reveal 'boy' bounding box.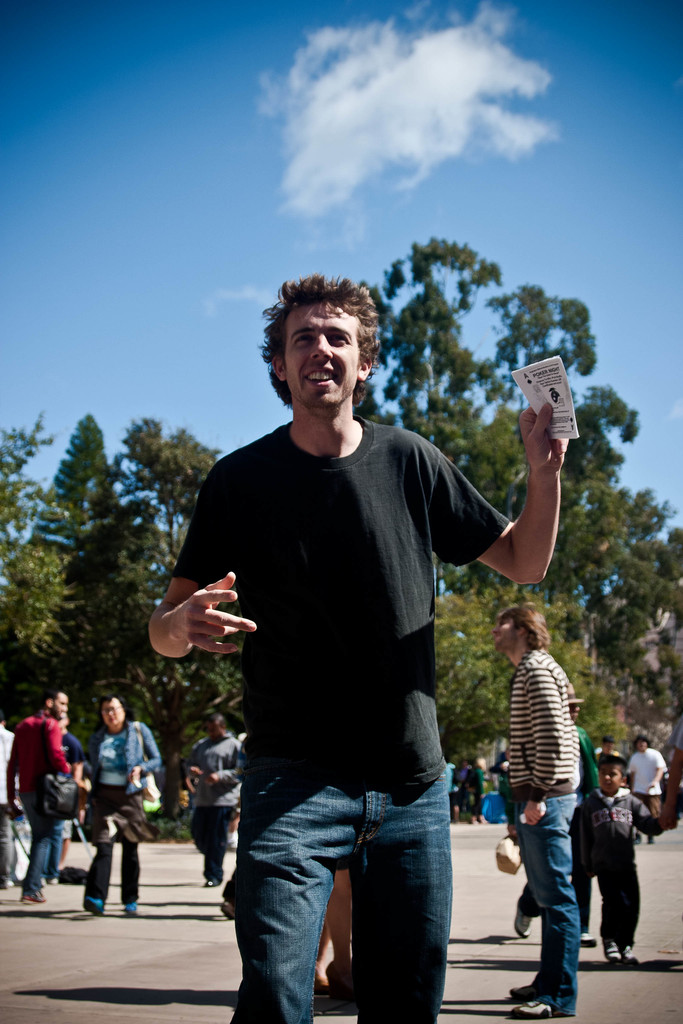
Revealed: (570,746,682,975).
